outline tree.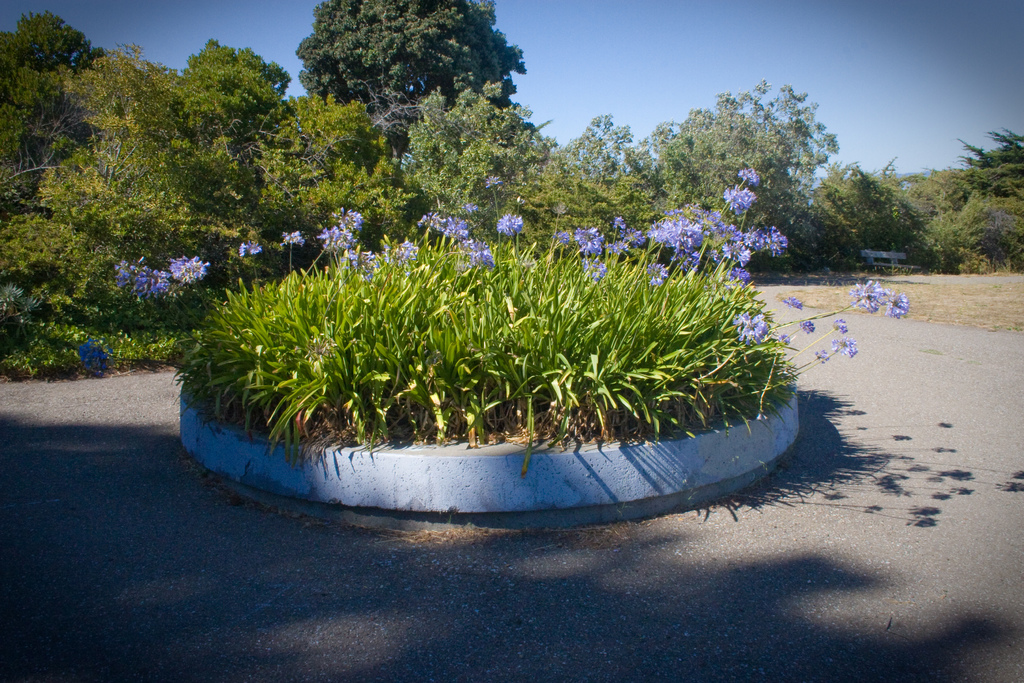
Outline: (left=635, top=76, right=865, bottom=258).
